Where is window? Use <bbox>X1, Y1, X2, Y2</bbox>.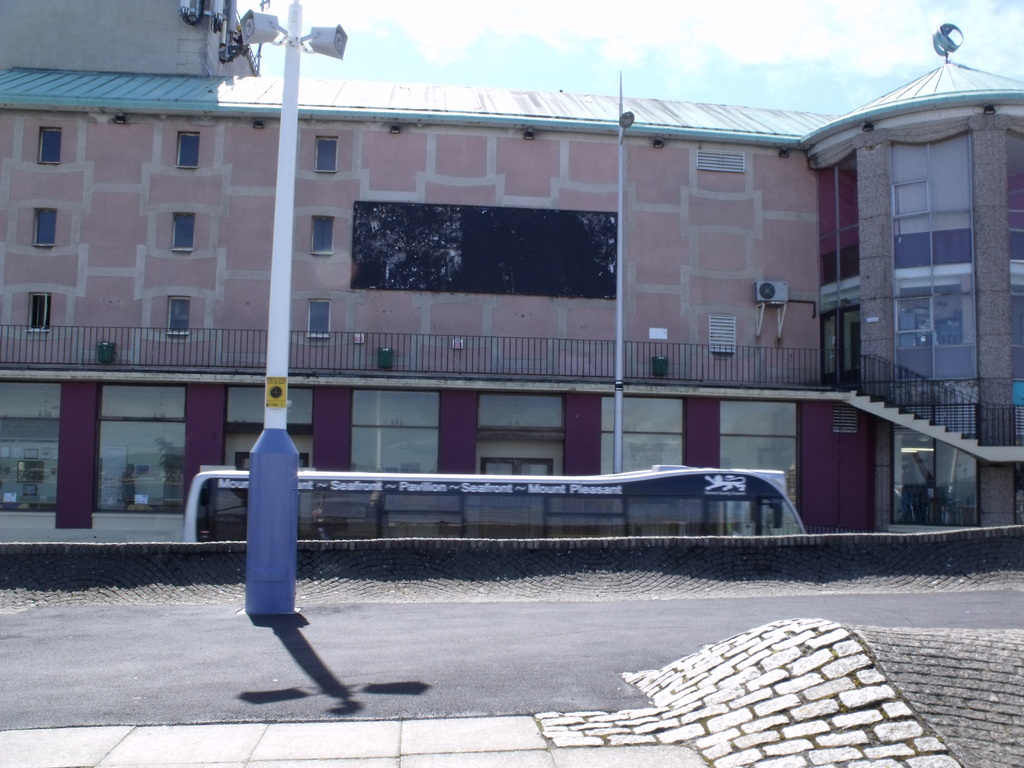
<bbox>892, 131, 980, 402</bbox>.
